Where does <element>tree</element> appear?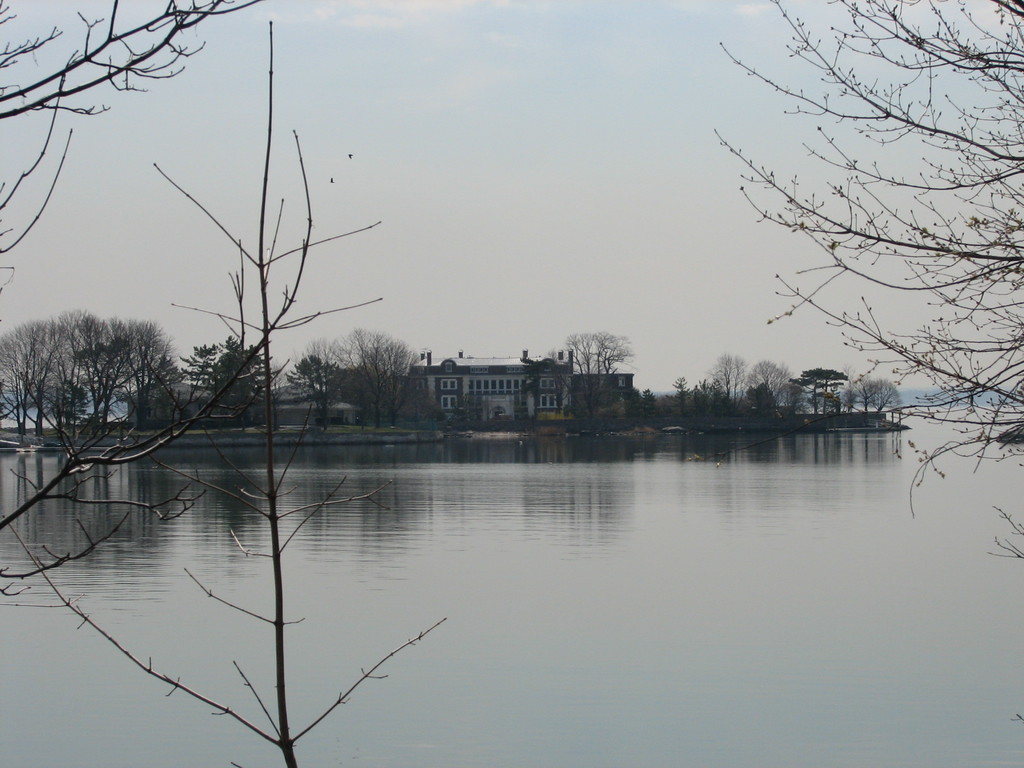
Appears at rect(852, 378, 897, 423).
